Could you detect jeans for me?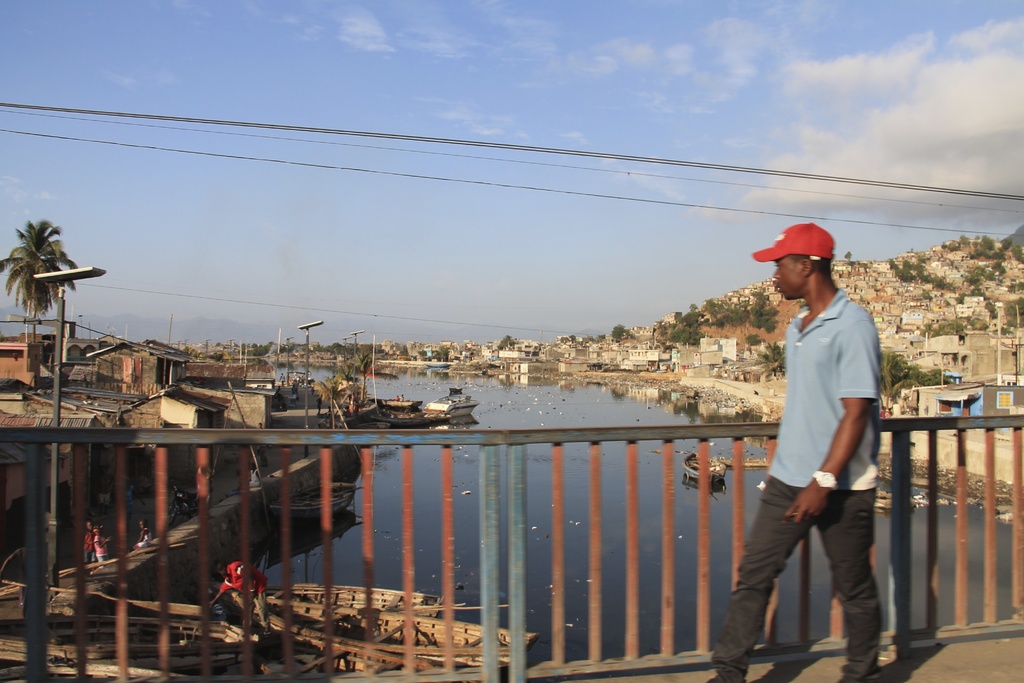
Detection result: 86,548,99,564.
